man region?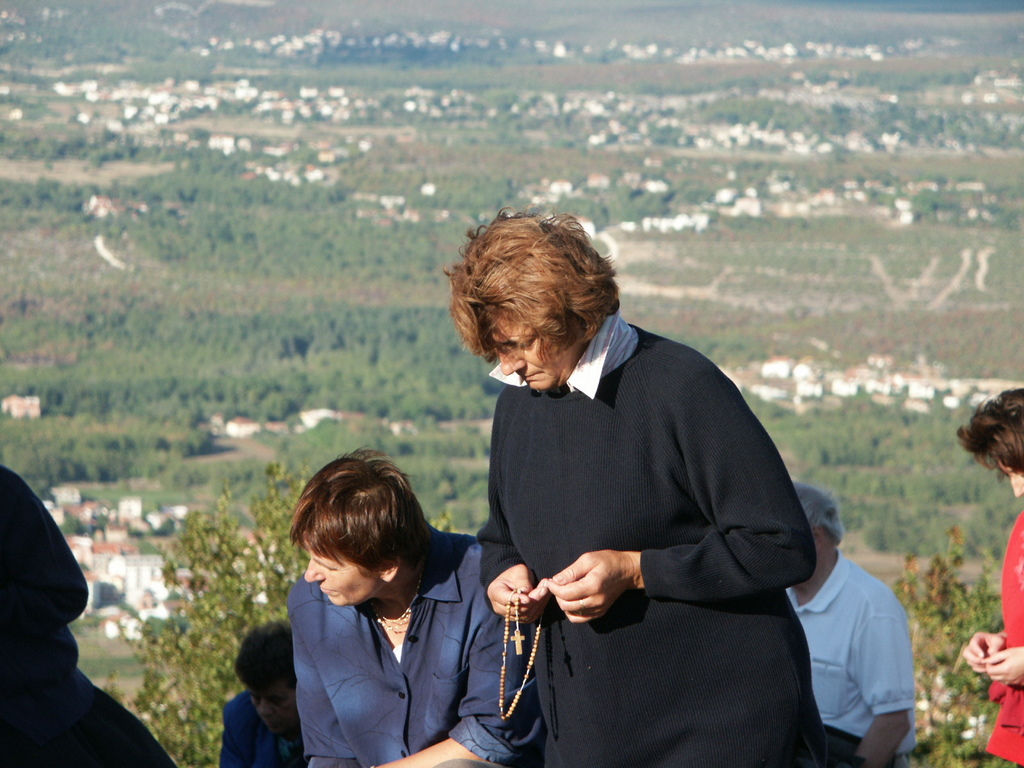
BBox(778, 486, 921, 748)
